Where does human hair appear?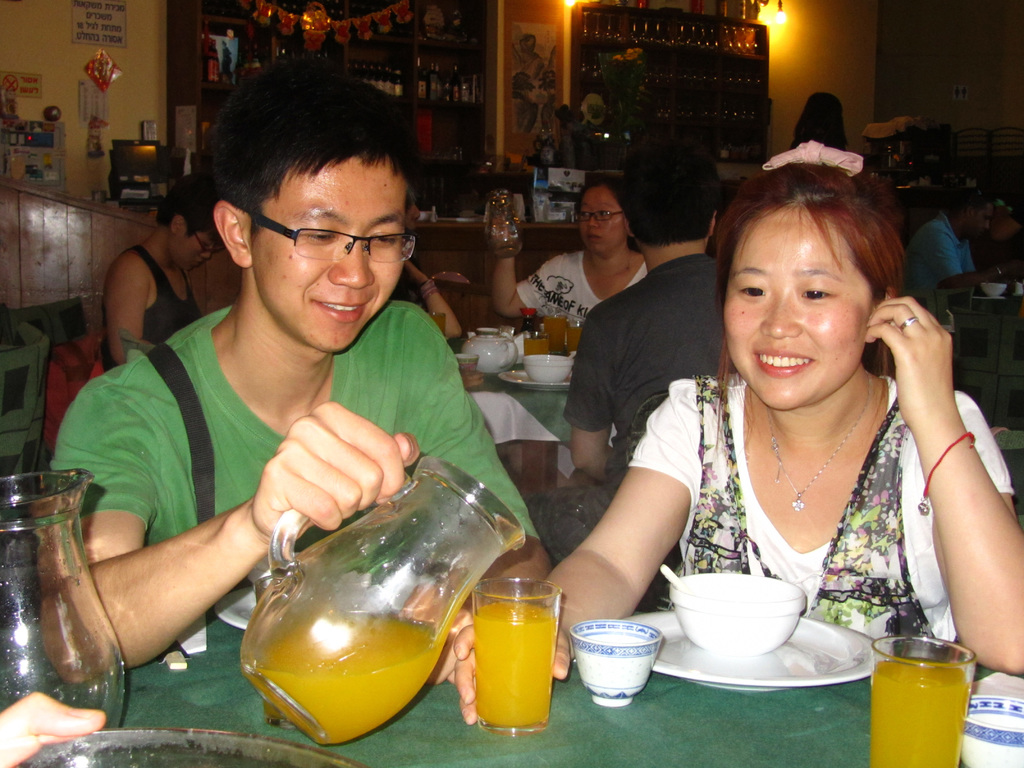
Appears at <box>156,170,218,243</box>.
